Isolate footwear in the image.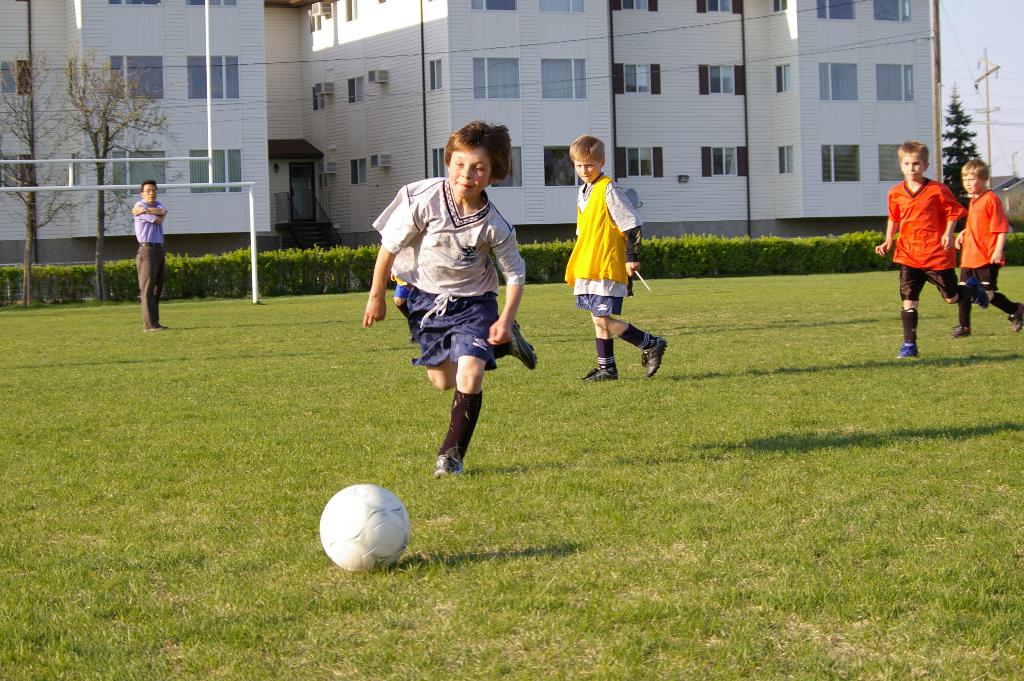
Isolated region: (left=585, top=365, right=619, bottom=382).
